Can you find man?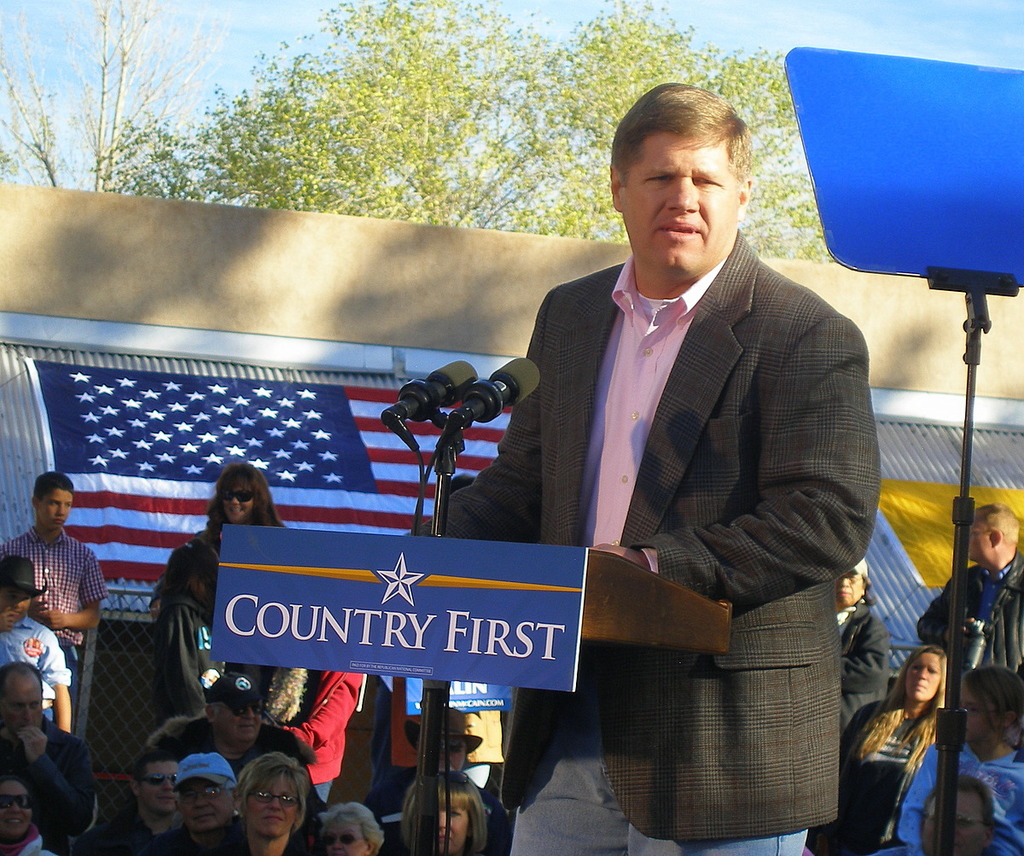
Yes, bounding box: bbox(0, 661, 105, 848).
